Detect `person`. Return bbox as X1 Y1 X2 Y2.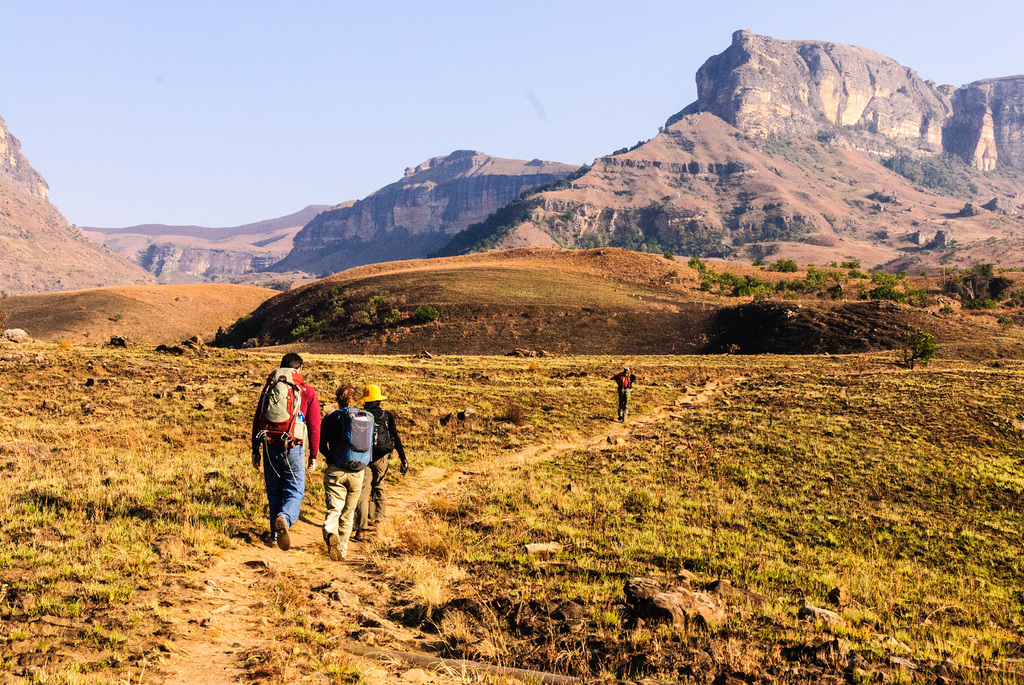
249 354 321 540.
